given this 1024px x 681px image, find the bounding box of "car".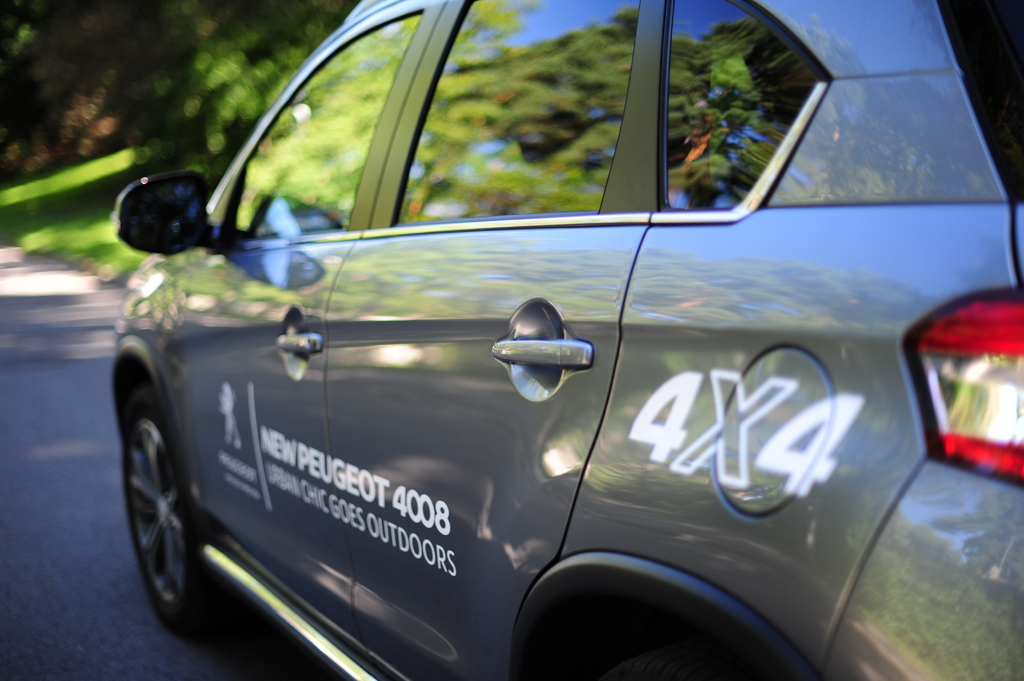
rect(82, 18, 1018, 671).
